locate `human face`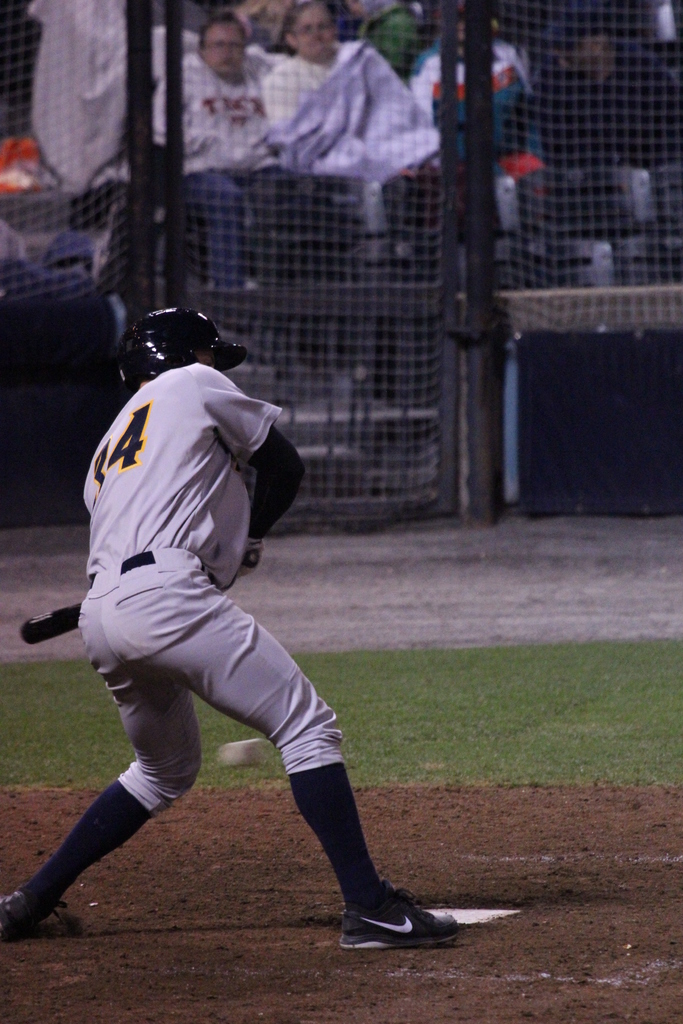
bbox=(199, 29, 246, 74)
